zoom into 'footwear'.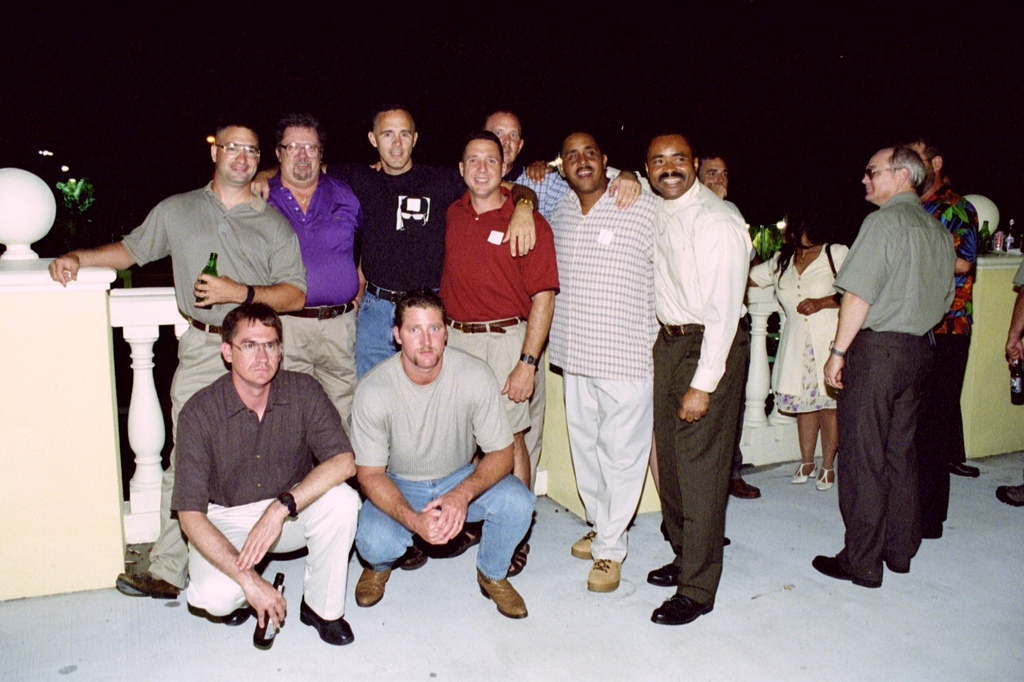
Zoom target: bbox=(882, 555, 911, 573).
